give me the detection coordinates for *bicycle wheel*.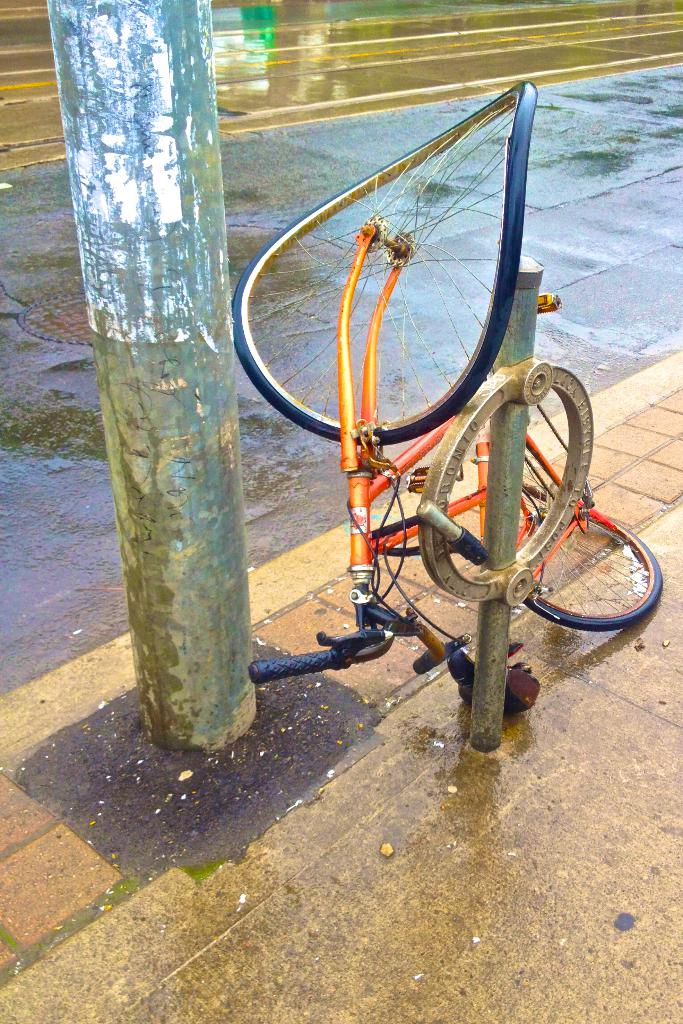
(left=229, top=74, right=538, bottom=452).
